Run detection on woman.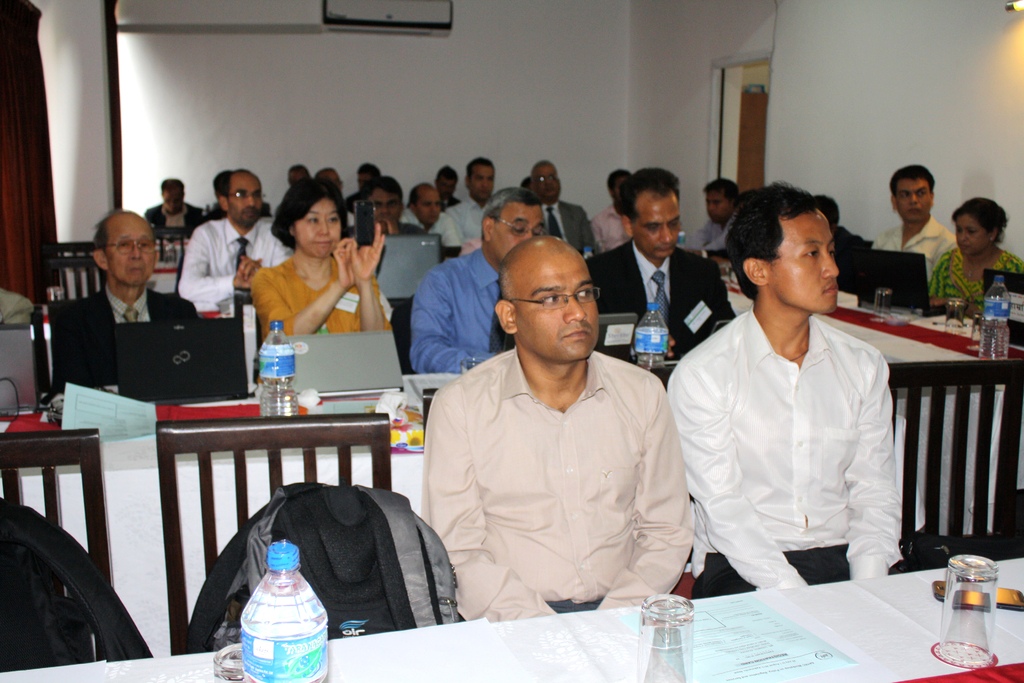
Result: 236,185,376,358.
